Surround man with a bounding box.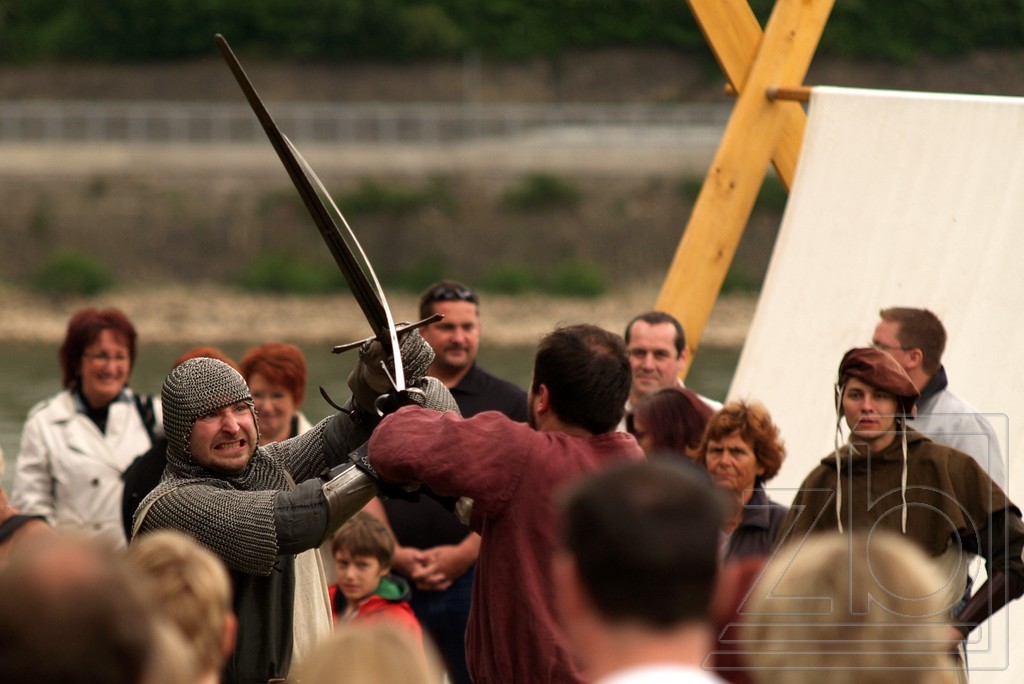
<bbox>551, 449, 730, 683</bbox>.
